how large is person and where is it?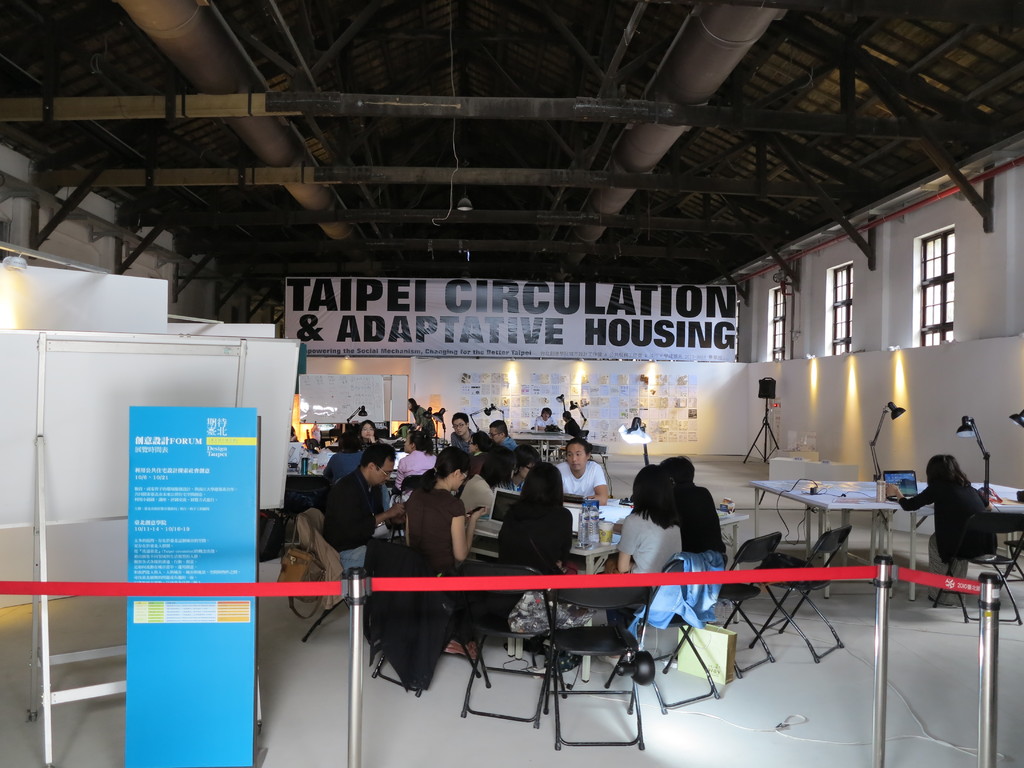
Bounding box: detection(623, 413, 656, 442).
